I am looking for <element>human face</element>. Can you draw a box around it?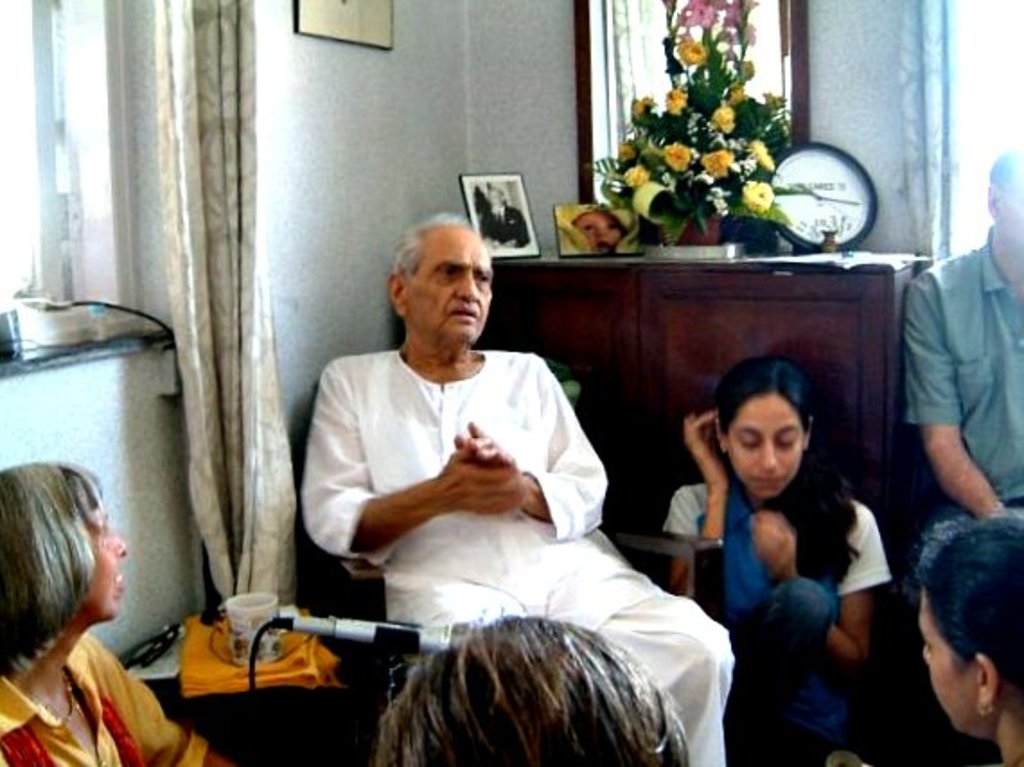
Sure, the bounding box is 1001:172:1022:237.
